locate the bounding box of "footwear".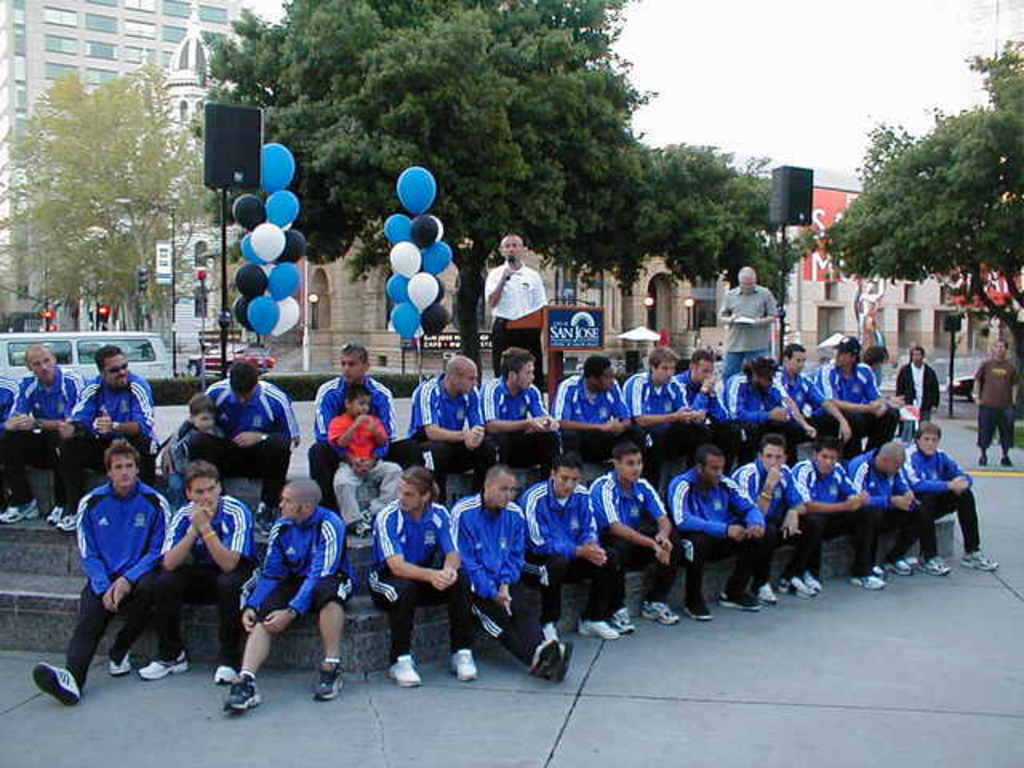
Bounding box: [310,656,347,699].
